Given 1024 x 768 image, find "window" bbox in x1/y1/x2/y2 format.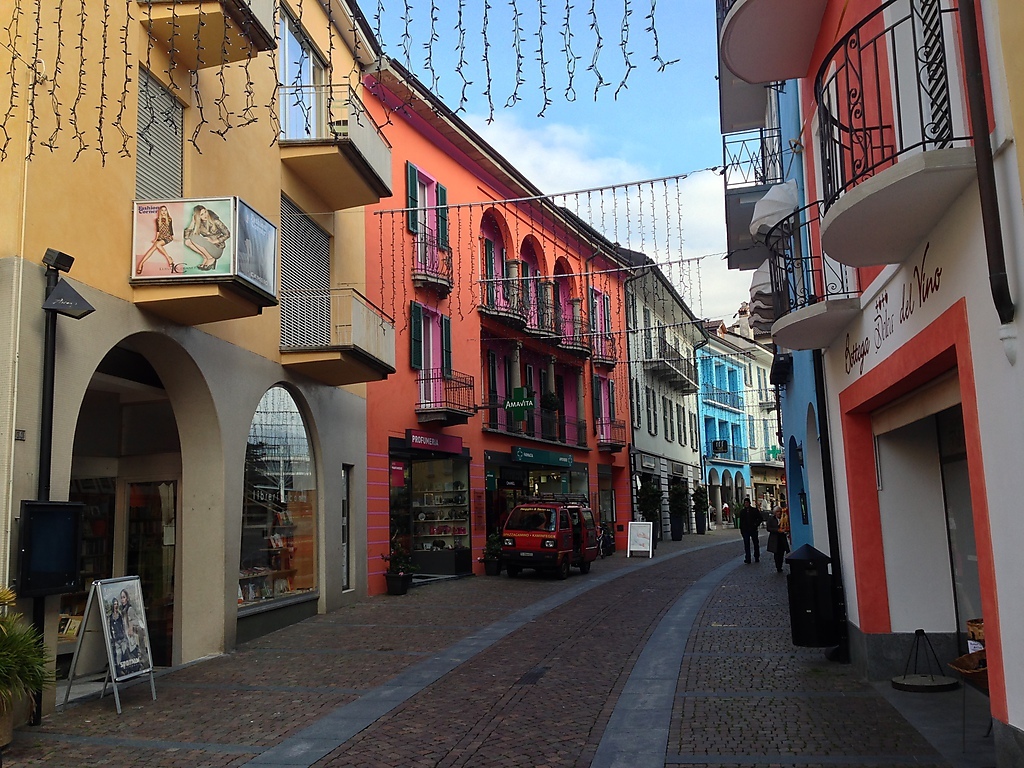
274/194/343/346.
